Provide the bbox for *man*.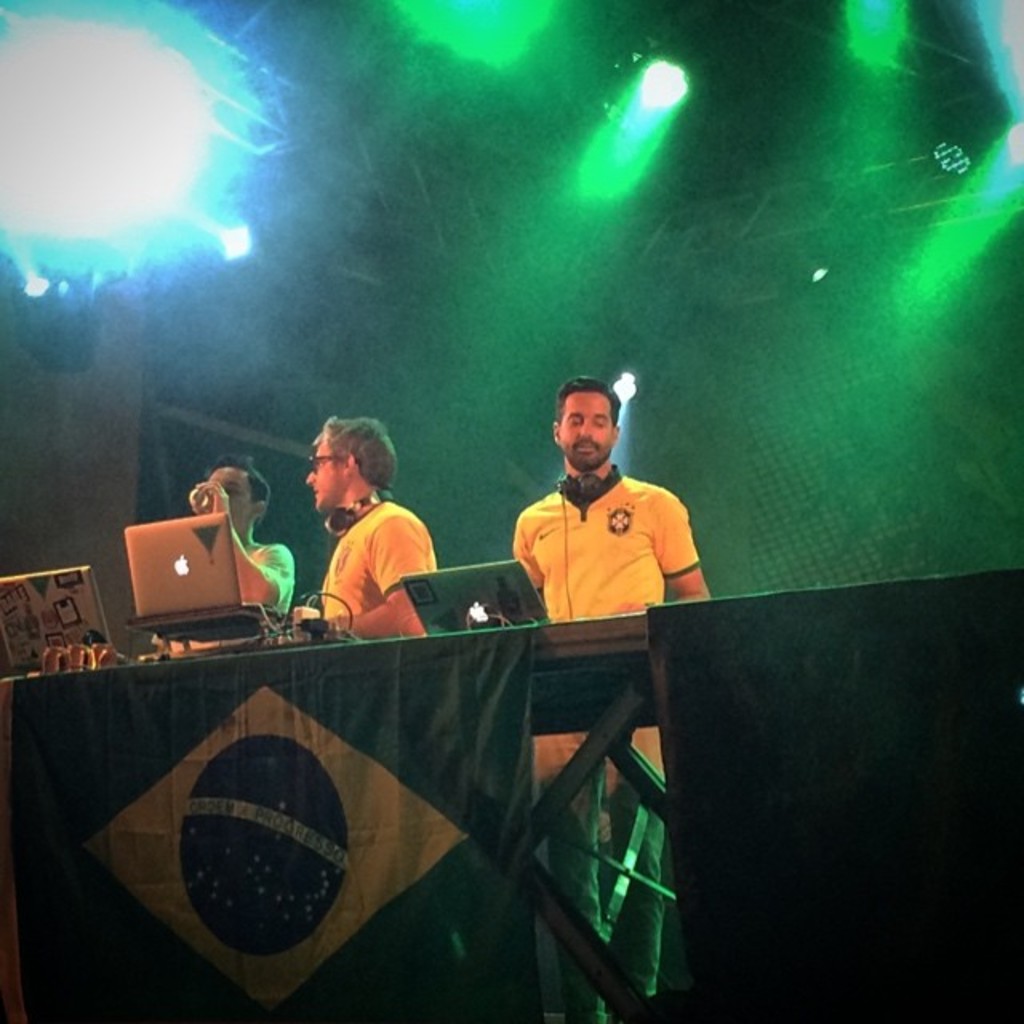
509, 379, 714, 1022.
